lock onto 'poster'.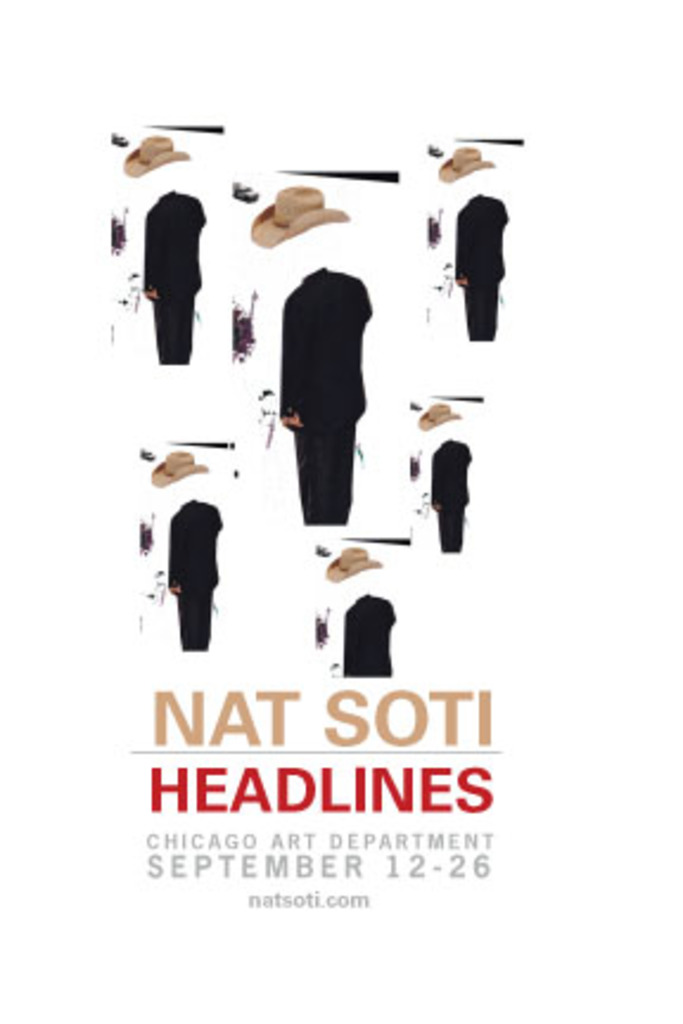
Locked: 0/0/681/1022.
